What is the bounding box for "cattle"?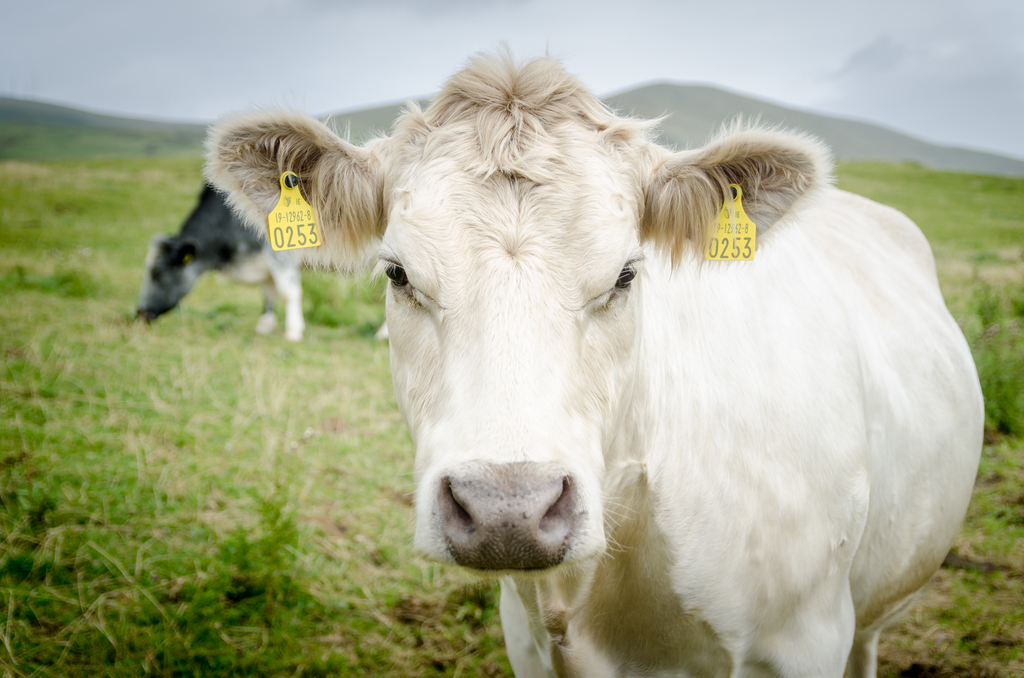
crop(130, 179, 397, 346).
